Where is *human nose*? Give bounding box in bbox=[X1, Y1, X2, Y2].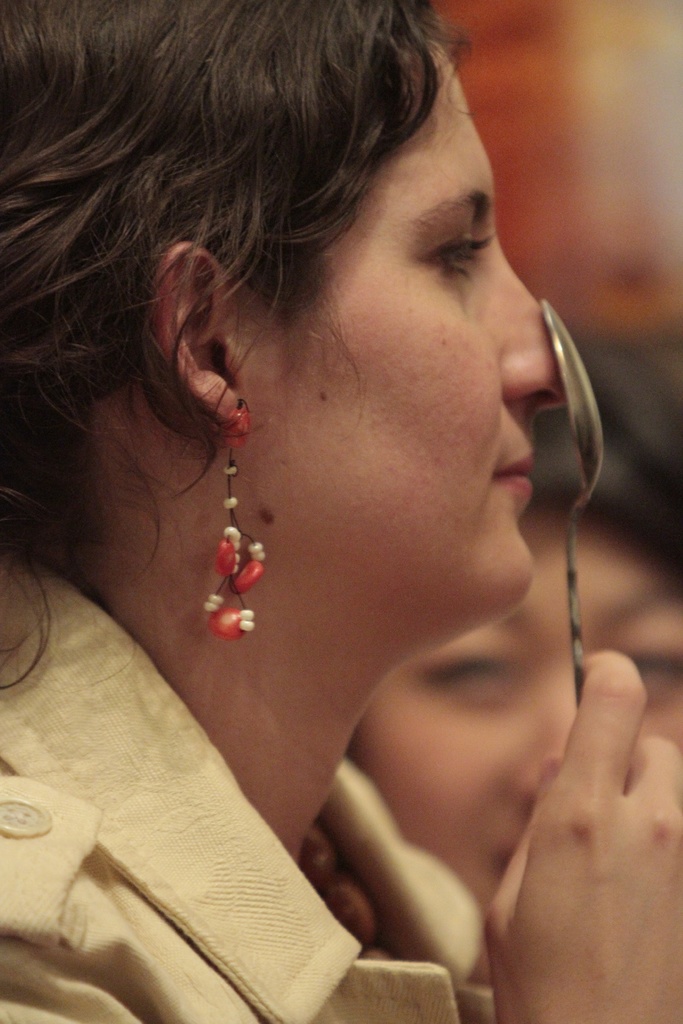
bbox=[497, 227, 566, 412].
